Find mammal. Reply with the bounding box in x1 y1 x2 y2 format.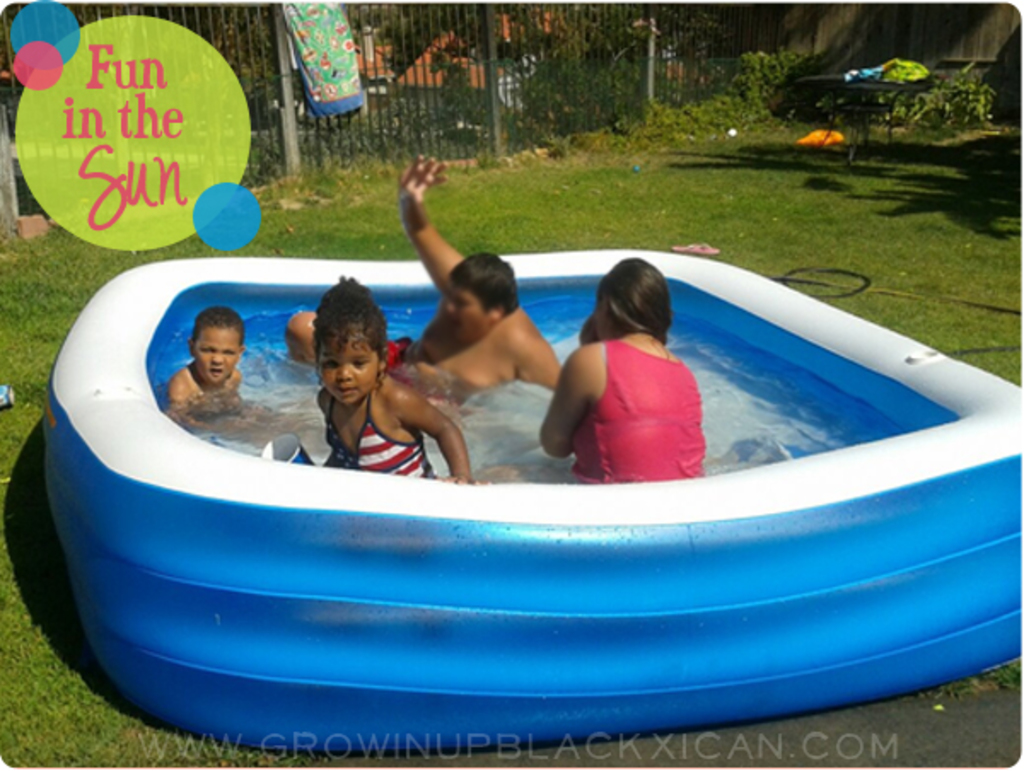
283 312 466 481.
